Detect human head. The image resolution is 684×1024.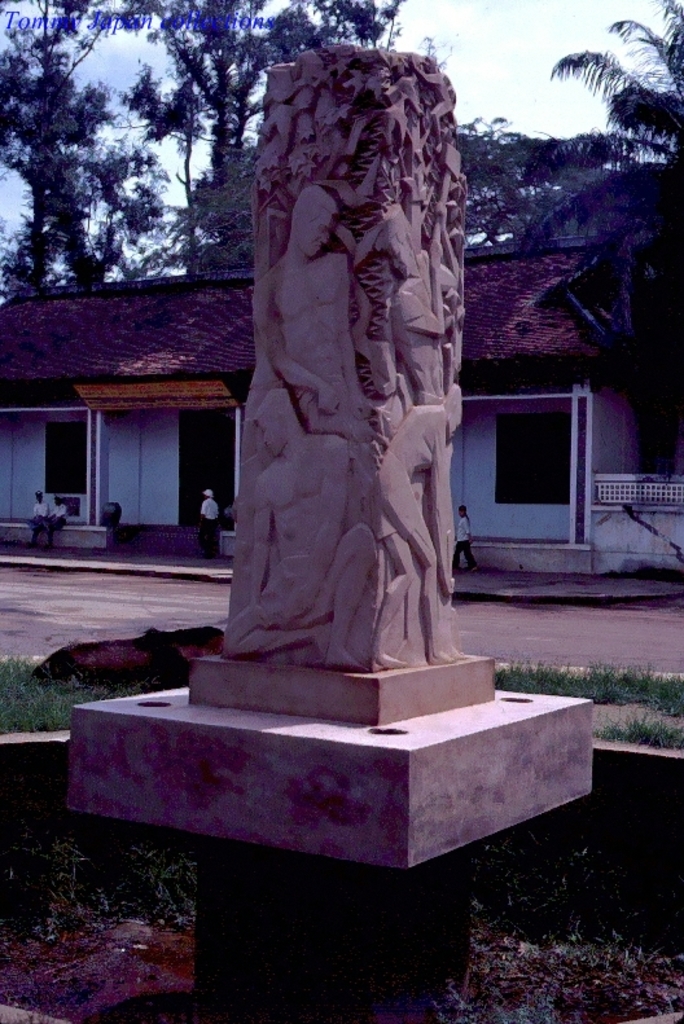
(left=361, top=205, right=415, bottom=280).
